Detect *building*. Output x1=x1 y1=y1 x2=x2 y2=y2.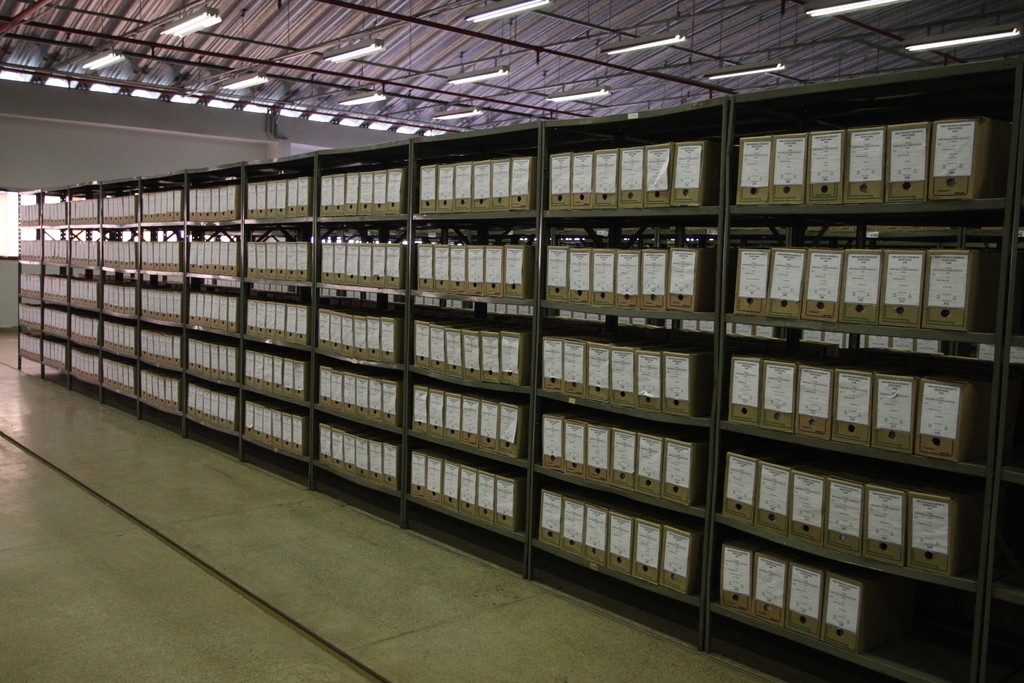
x1=0 y1=0 x2=1023 y2=682.
